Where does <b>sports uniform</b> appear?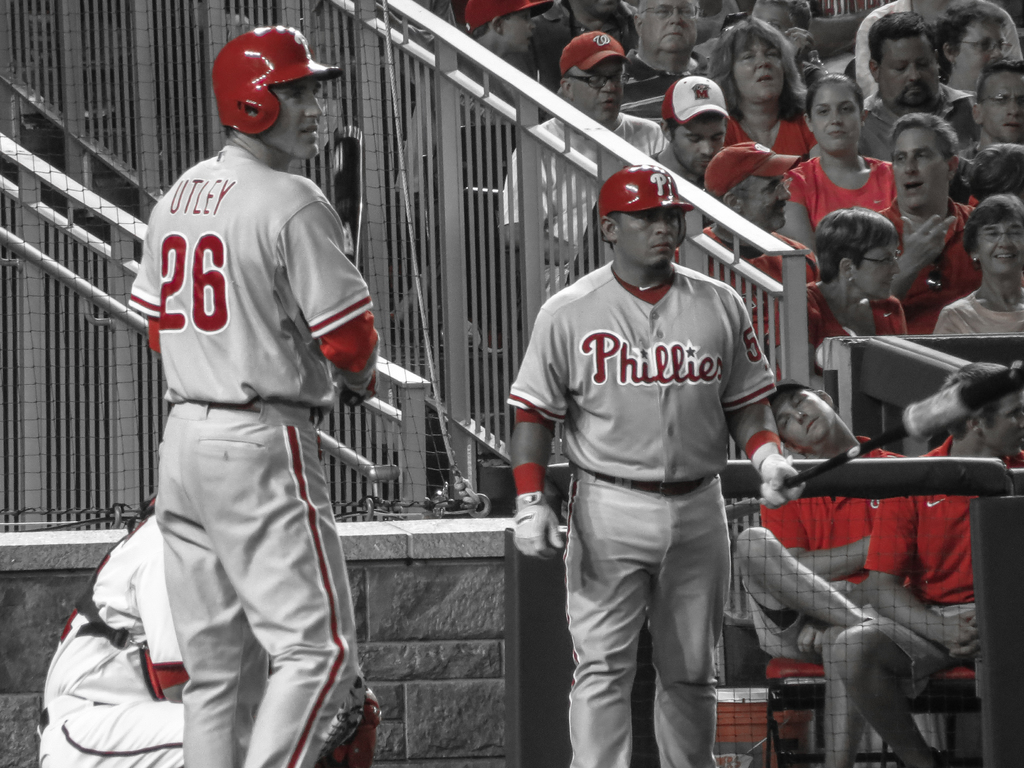
Appears at 485, 117, 665, 315.
